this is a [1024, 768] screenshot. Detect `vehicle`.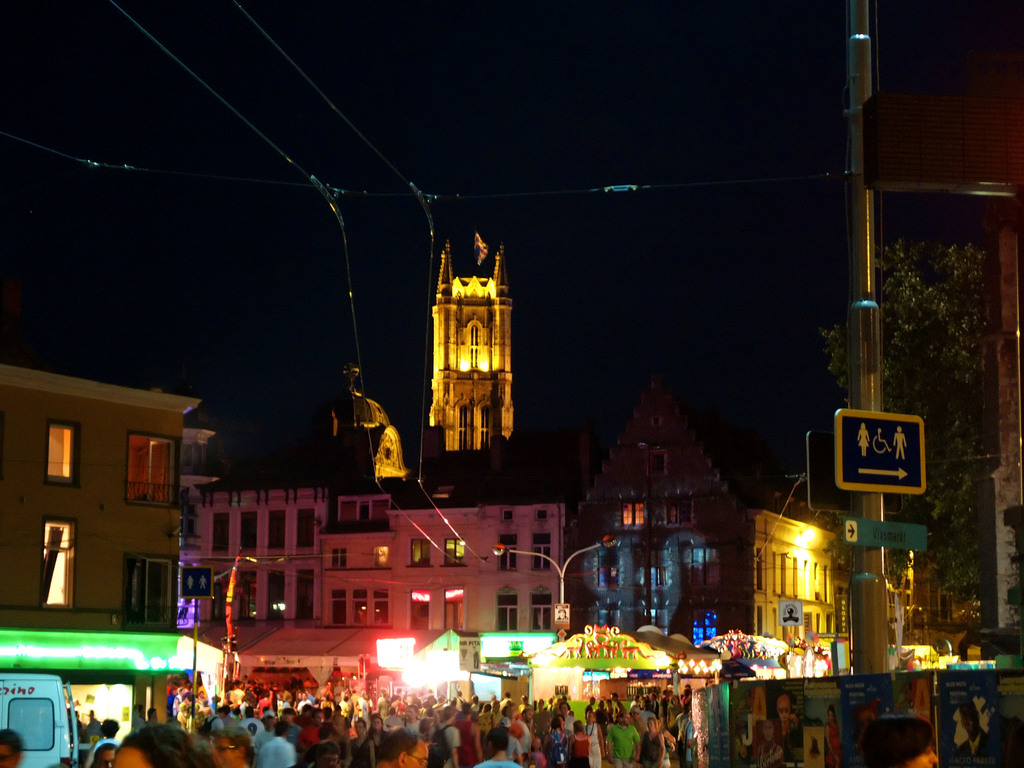
(x1=0, y1=668, x2=80, y2=767).
